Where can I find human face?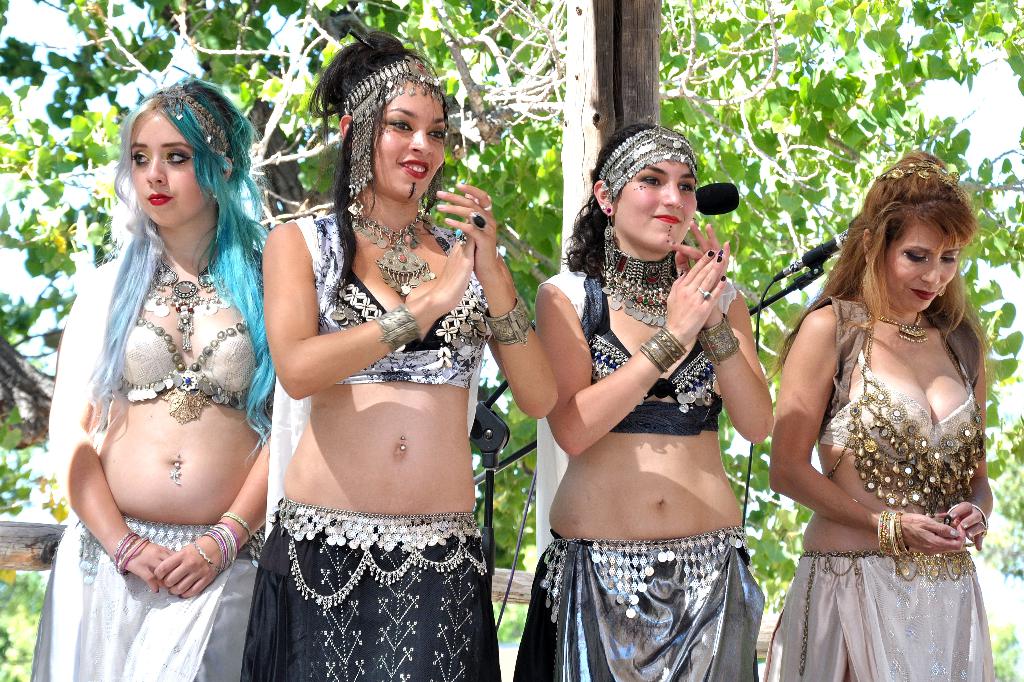
You can find it at (371,81,447,204).
